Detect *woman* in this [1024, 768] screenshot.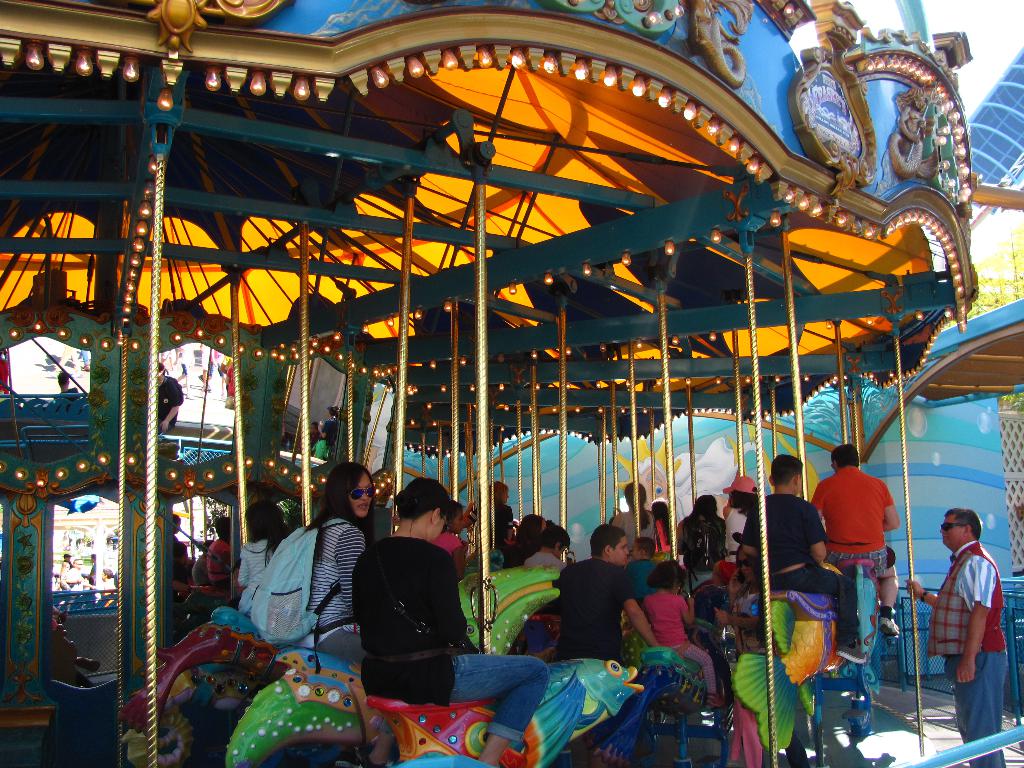
Detection: (611, 480, 653, 557).
